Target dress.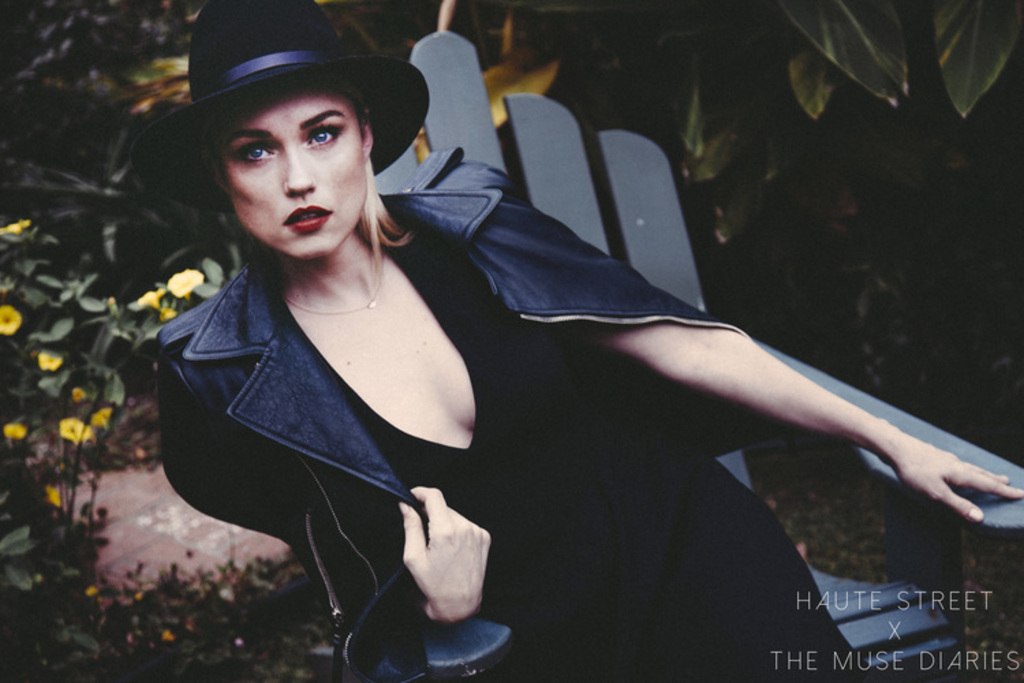
Target region: BBox(281, 225, 862, 682).
